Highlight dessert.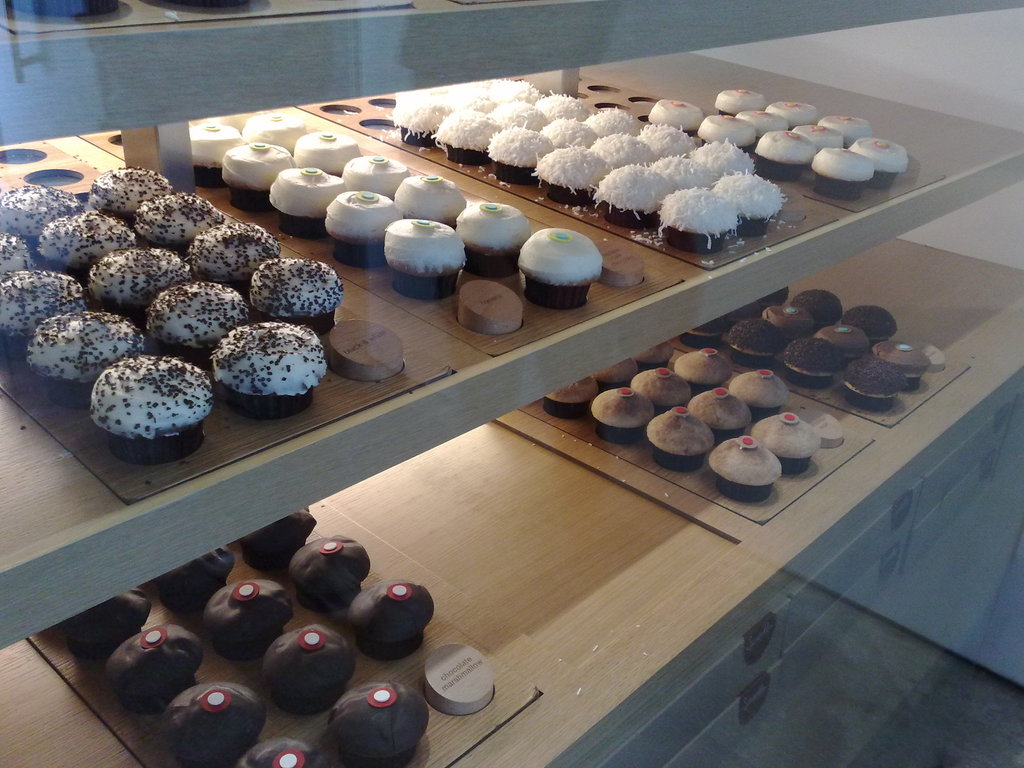
Highlighted region: 258 621 355 706.
